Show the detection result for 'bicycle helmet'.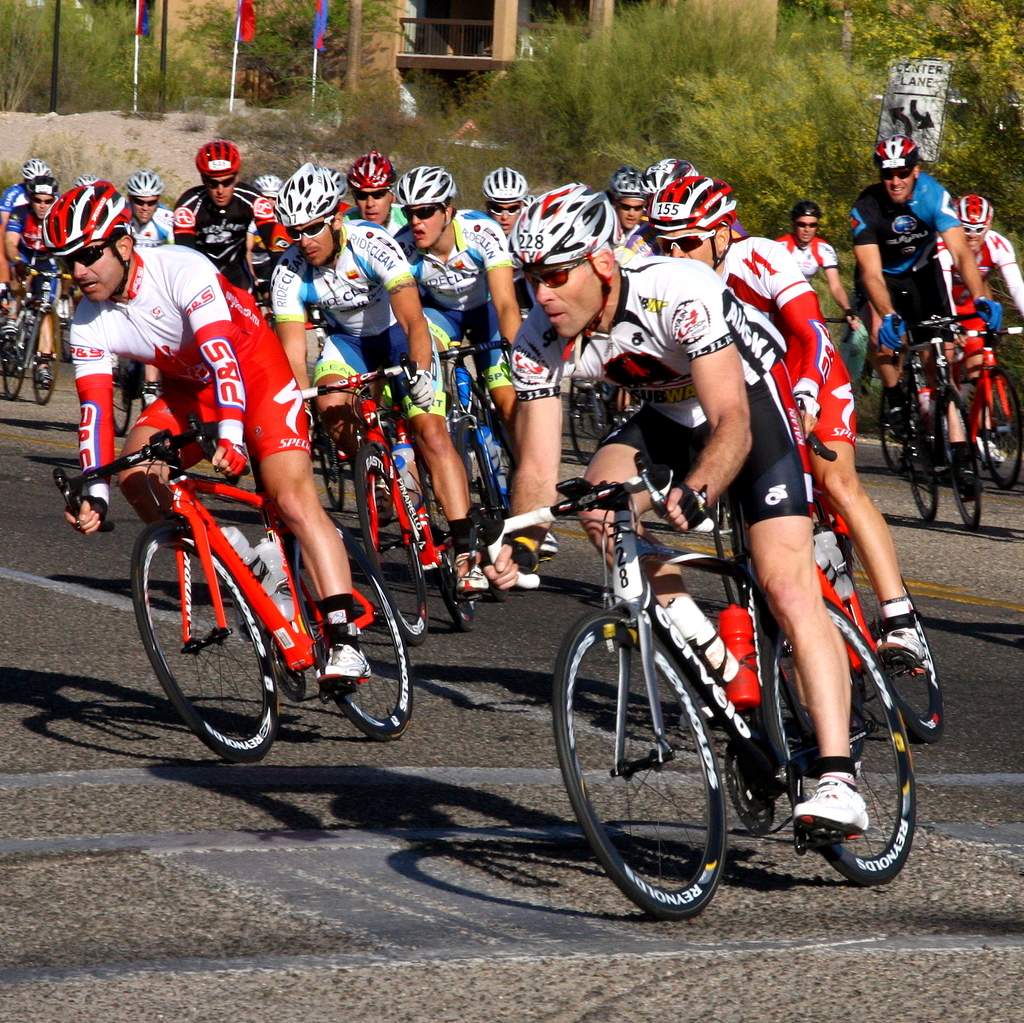
l=959, t=197, r=995, b=241.
